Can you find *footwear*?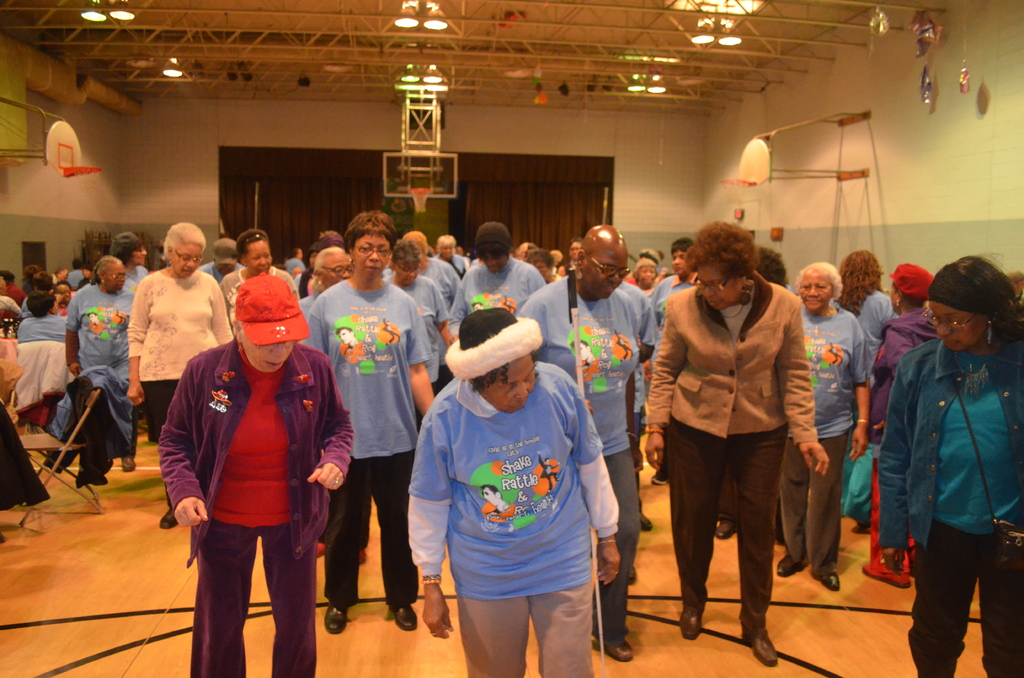
Yes, bounding box: left=679, top=606, right=704, bottom=640.
